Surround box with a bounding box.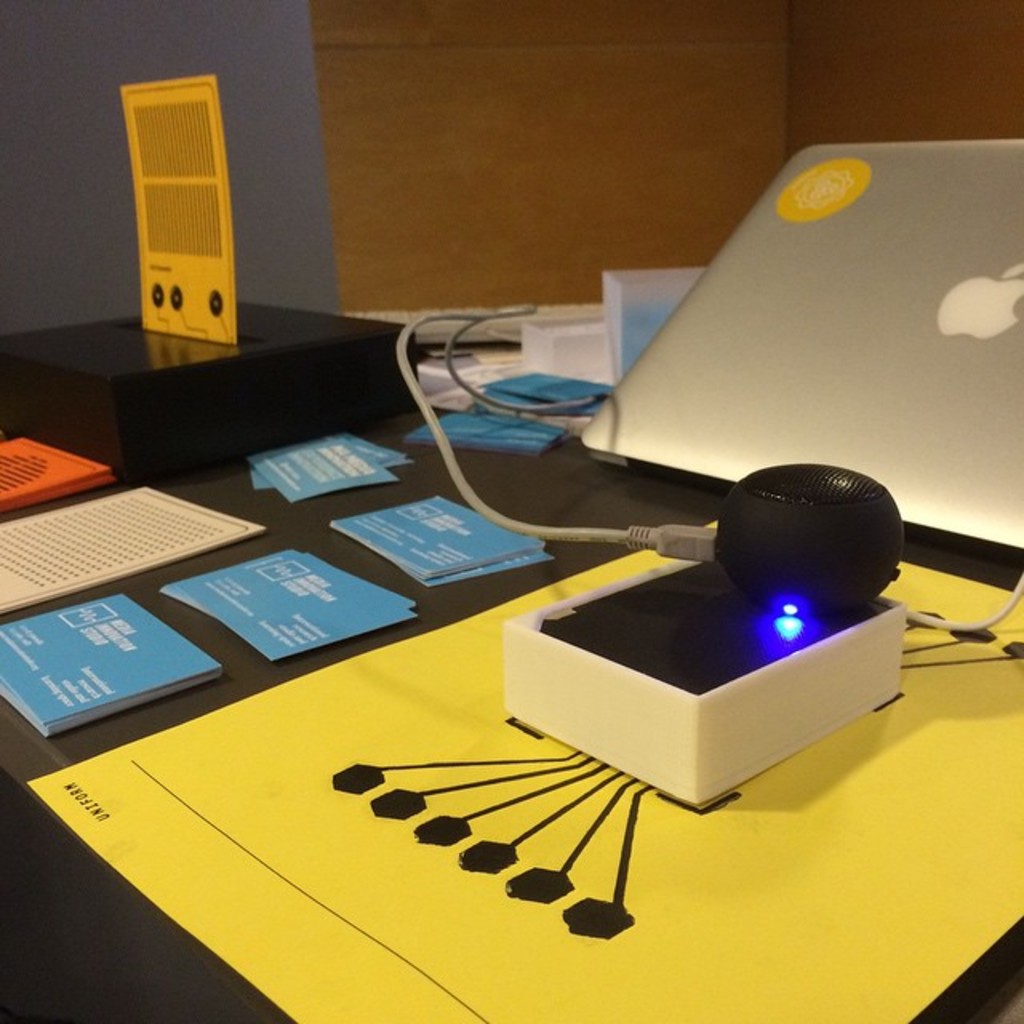
crop(501, 547, 883, 802).
